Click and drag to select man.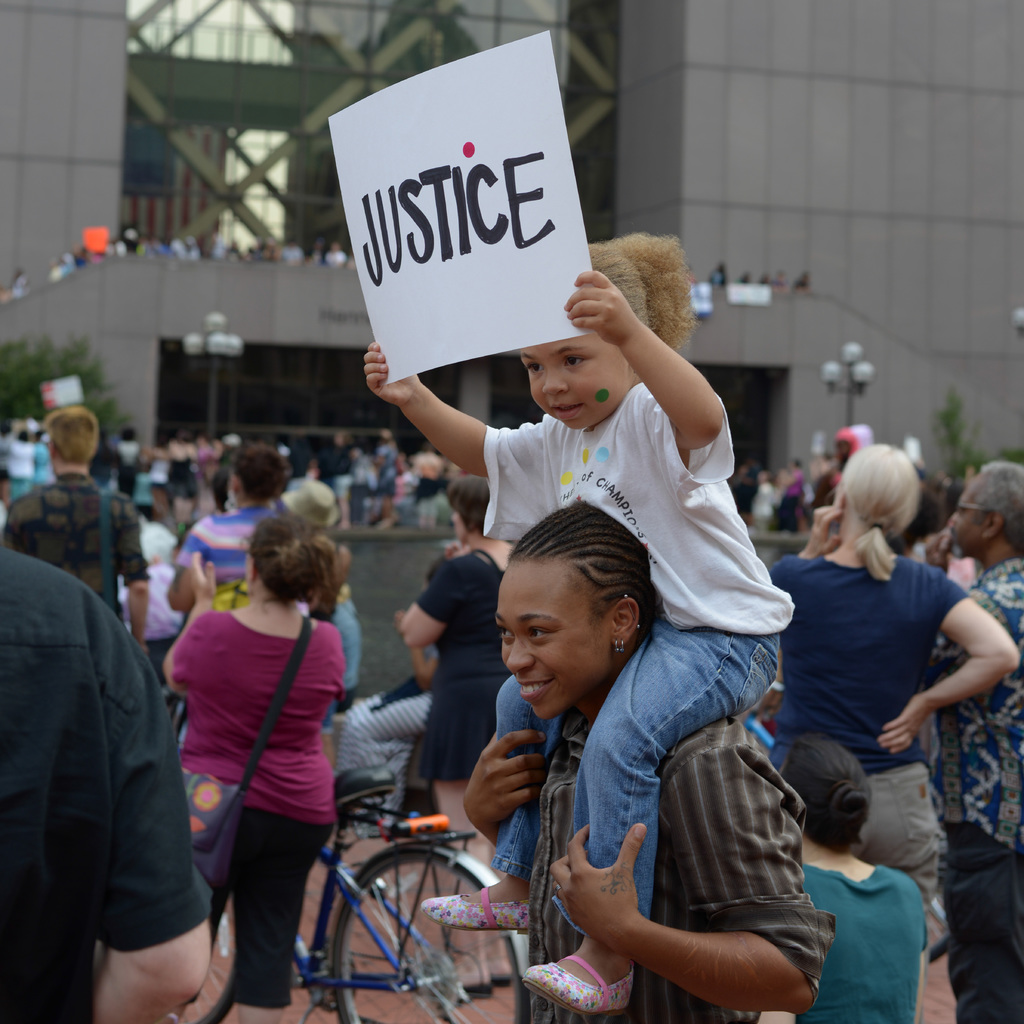
Selection: pyautogui.locateOnScreen(0, 396, 152, 624).
